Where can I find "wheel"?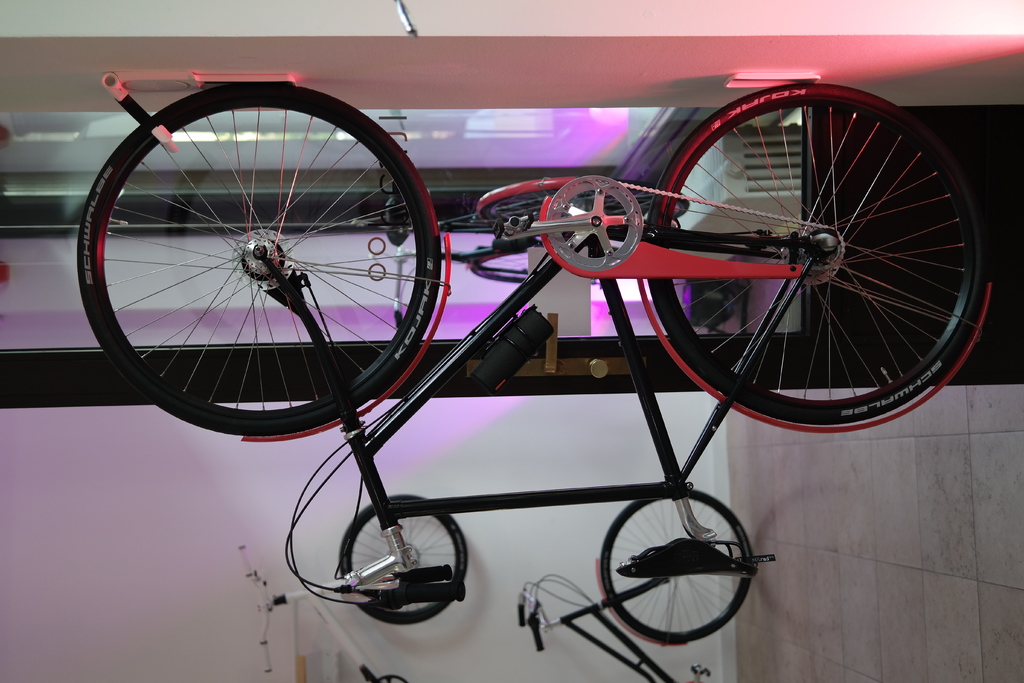
You can find it at [544,173,643,277].
